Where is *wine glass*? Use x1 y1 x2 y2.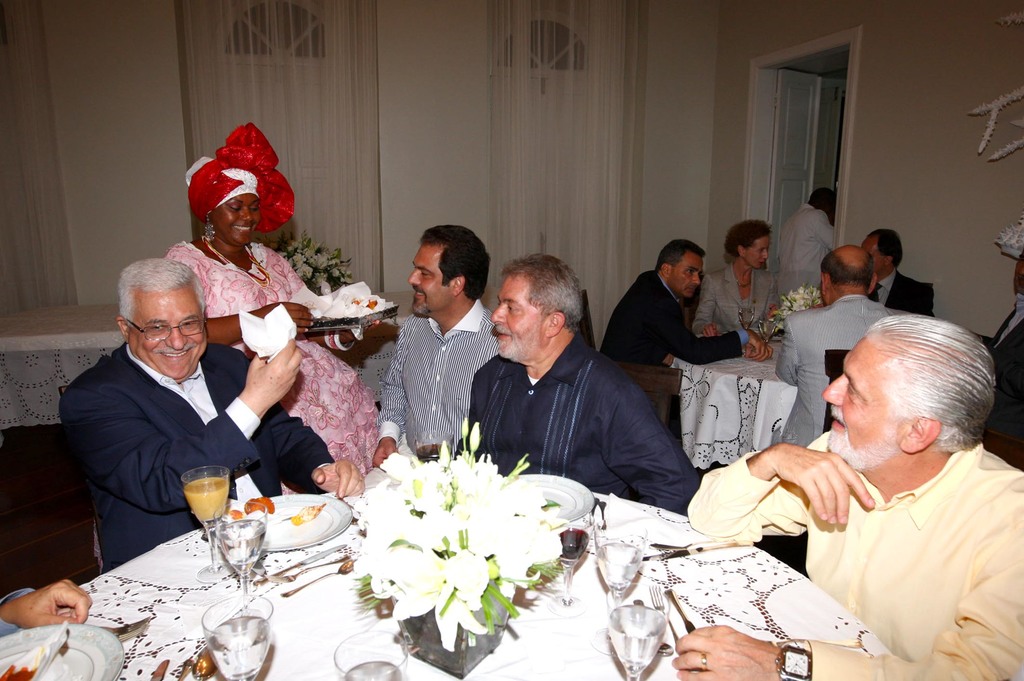
332 630 408 680.
